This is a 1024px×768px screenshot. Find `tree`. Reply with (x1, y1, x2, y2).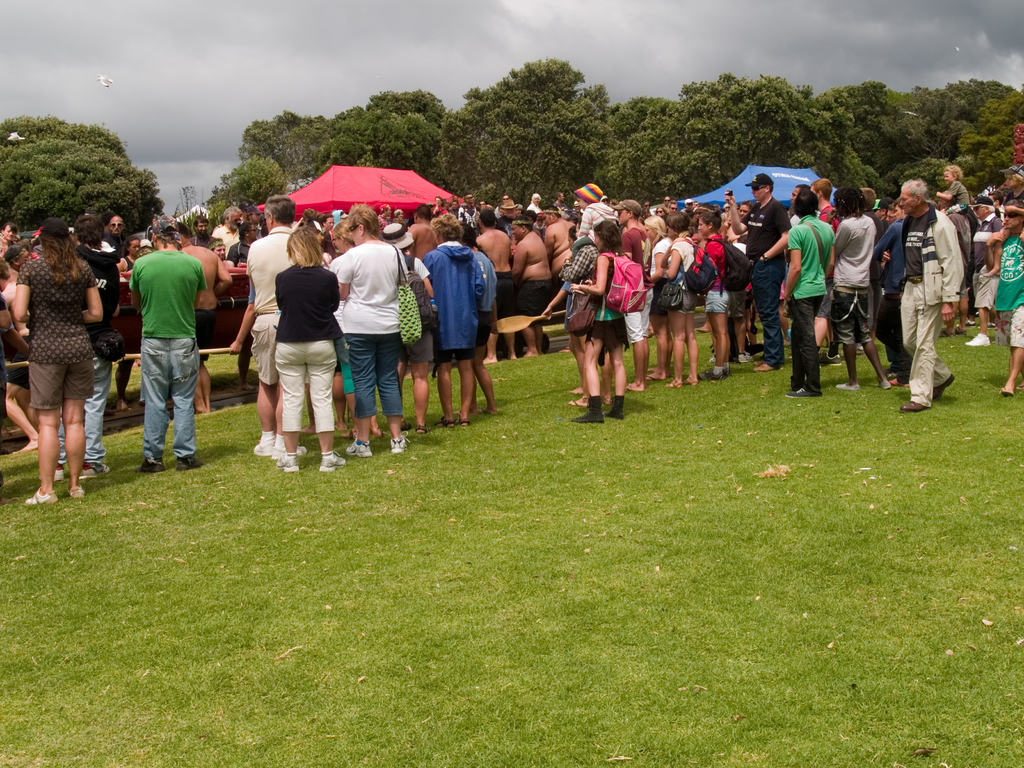
(591, 93, 682, 195).
